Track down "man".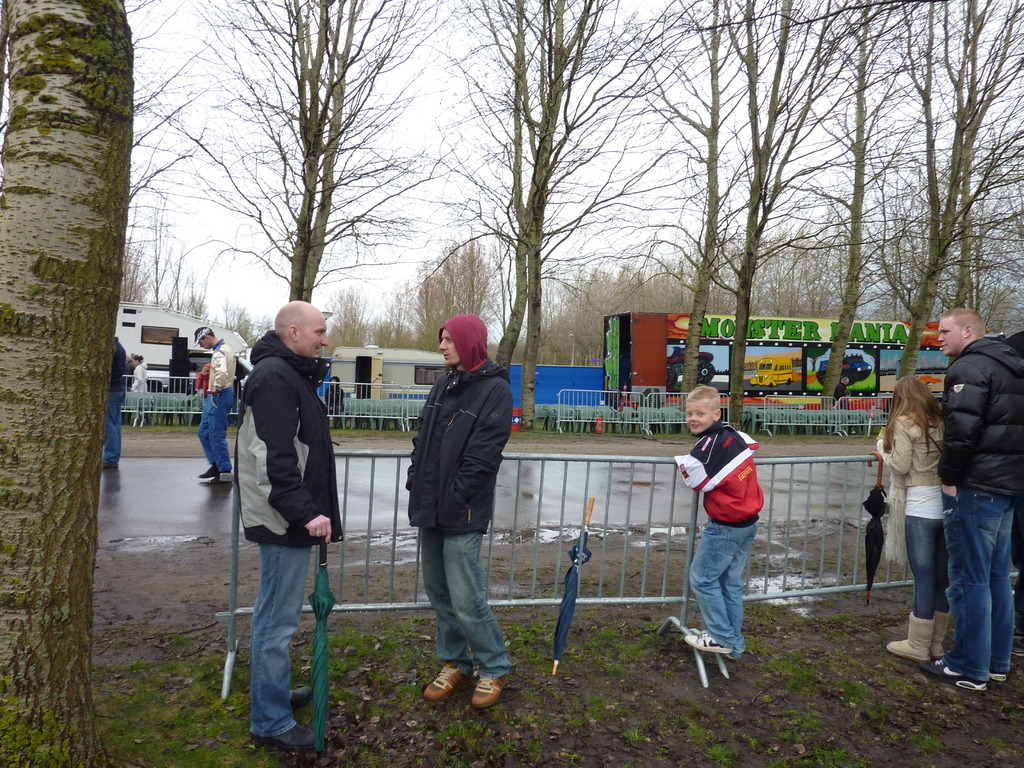
Tracked to crop(219, 281, 343, 758).
